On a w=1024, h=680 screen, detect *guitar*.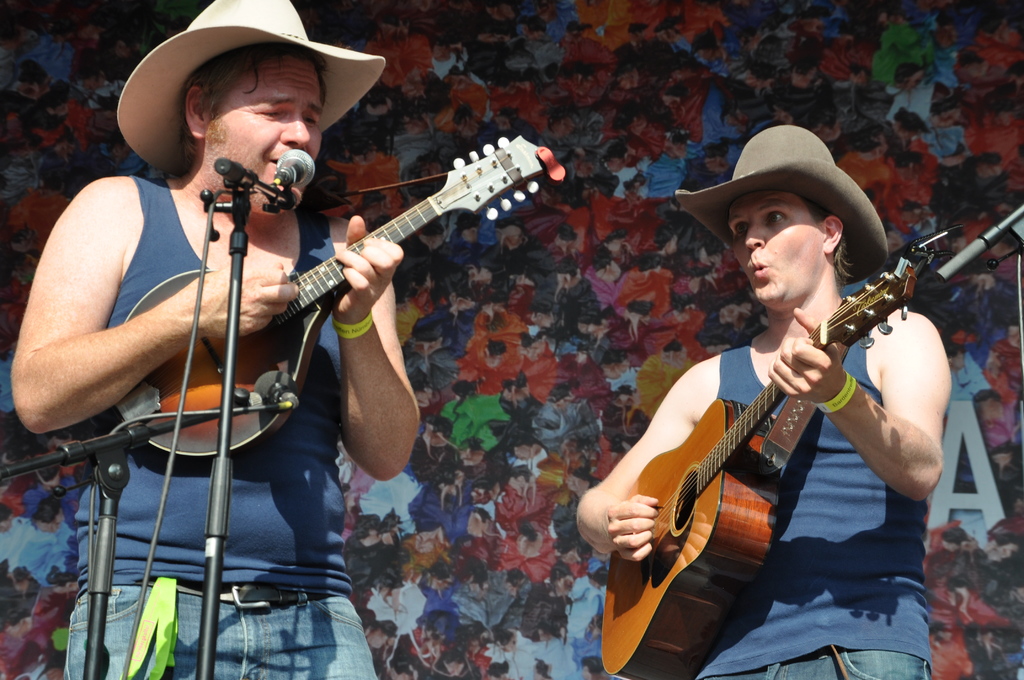
<bbox>111, 129, 575, 475</bbox>.
